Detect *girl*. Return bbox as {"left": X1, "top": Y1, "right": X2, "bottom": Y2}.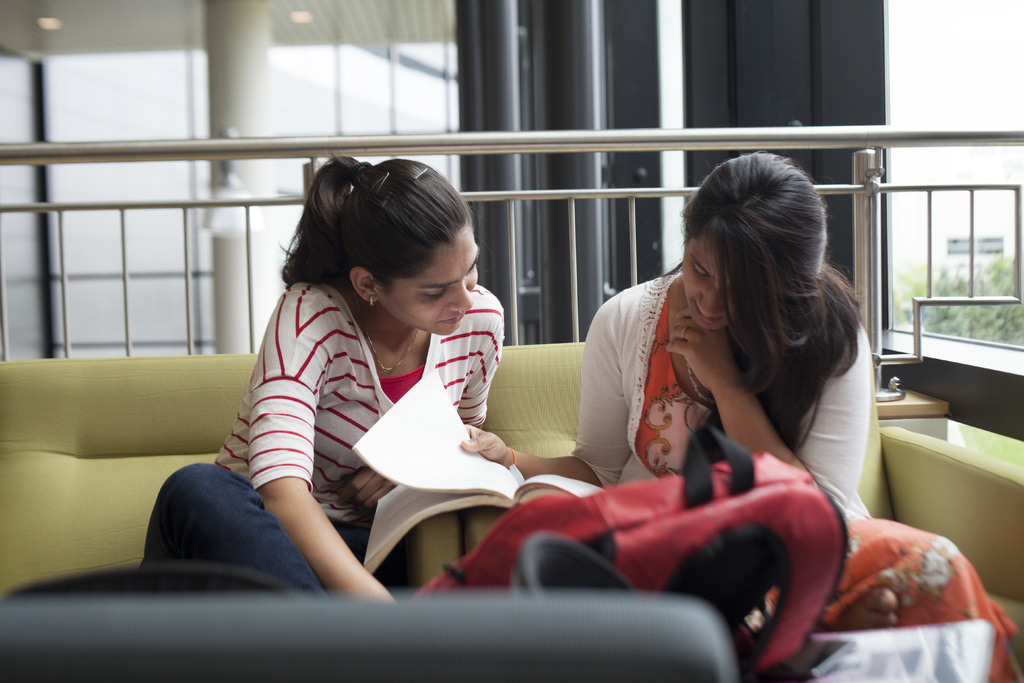
{"left": 140, "top": 154, "right": 504, "bottom": 602}.
